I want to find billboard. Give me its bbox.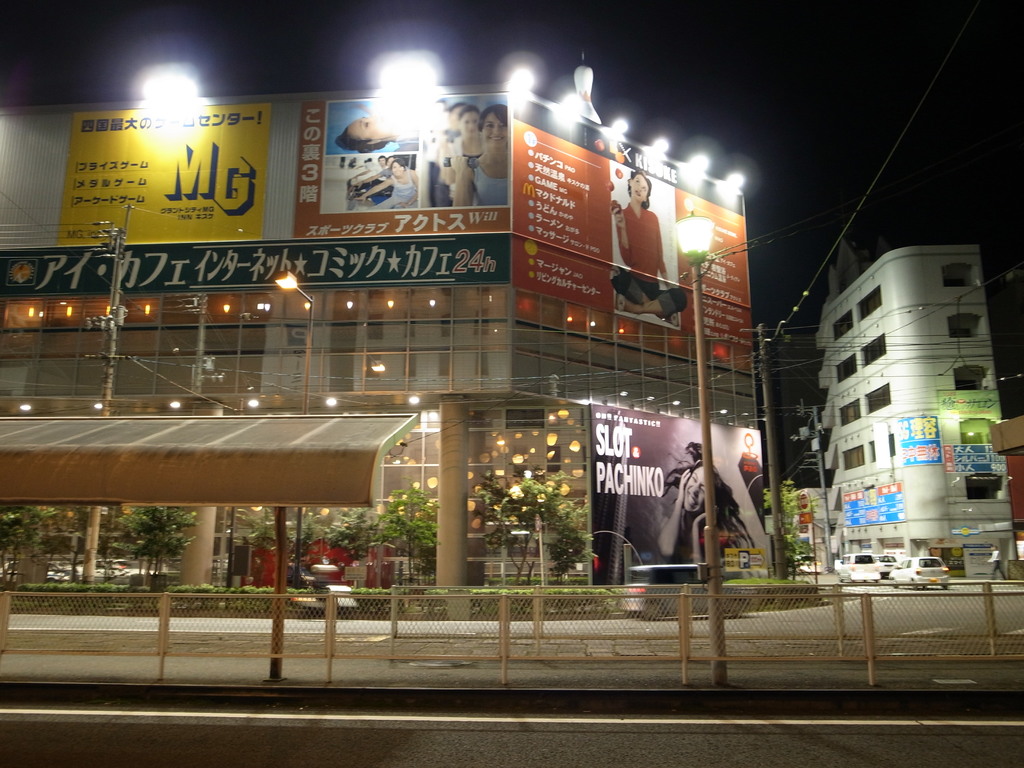
(588, 404, 777, 586).
